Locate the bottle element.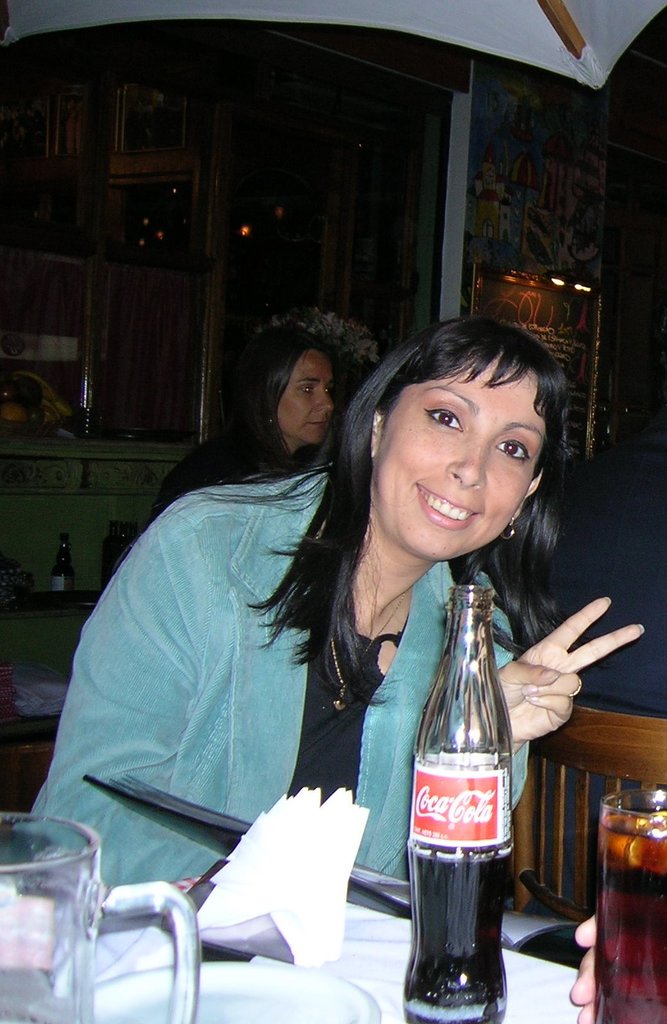
Element bbox: region(401, 570, 537, 1023).
